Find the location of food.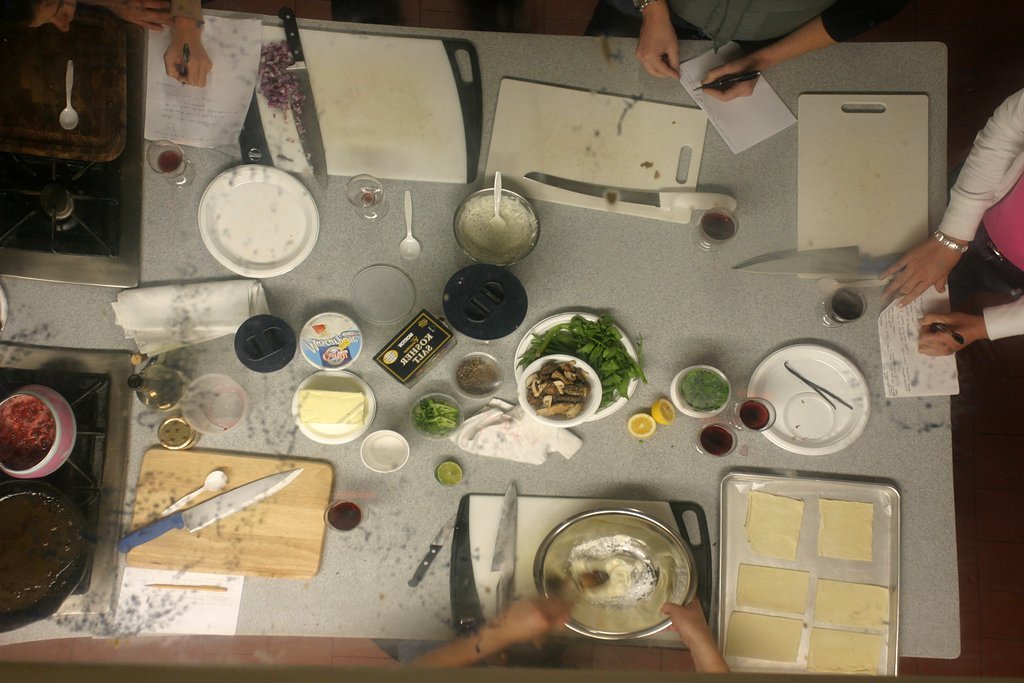
Location: (815,577,892,626).
